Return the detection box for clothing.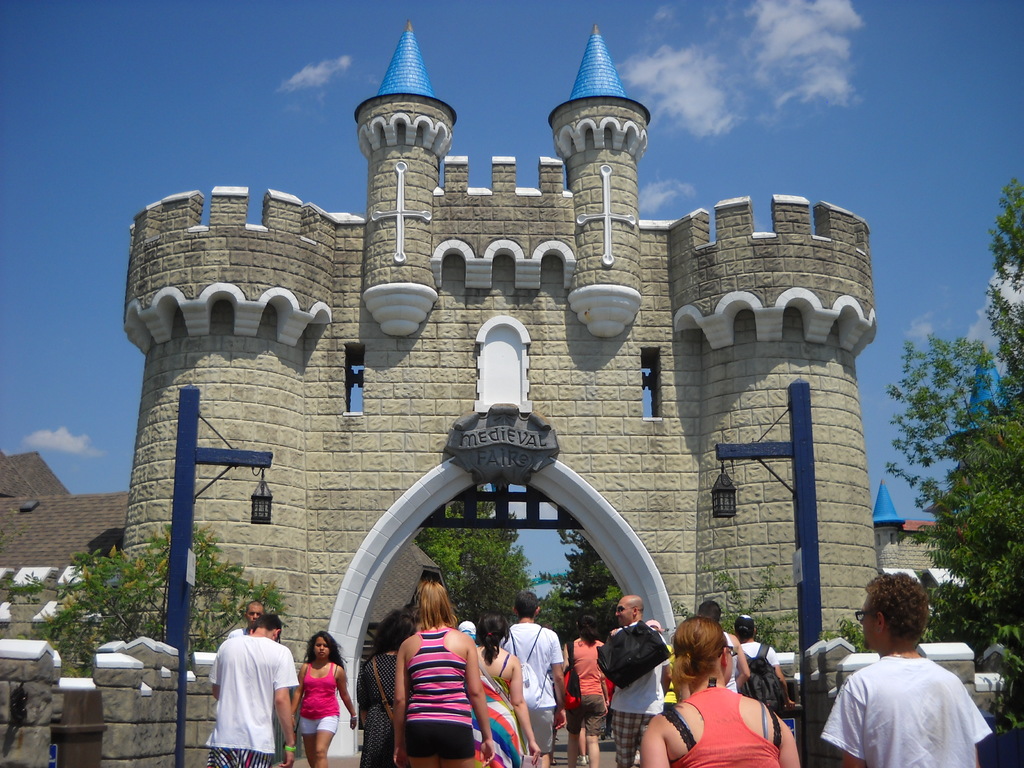
405 637 479 761.
